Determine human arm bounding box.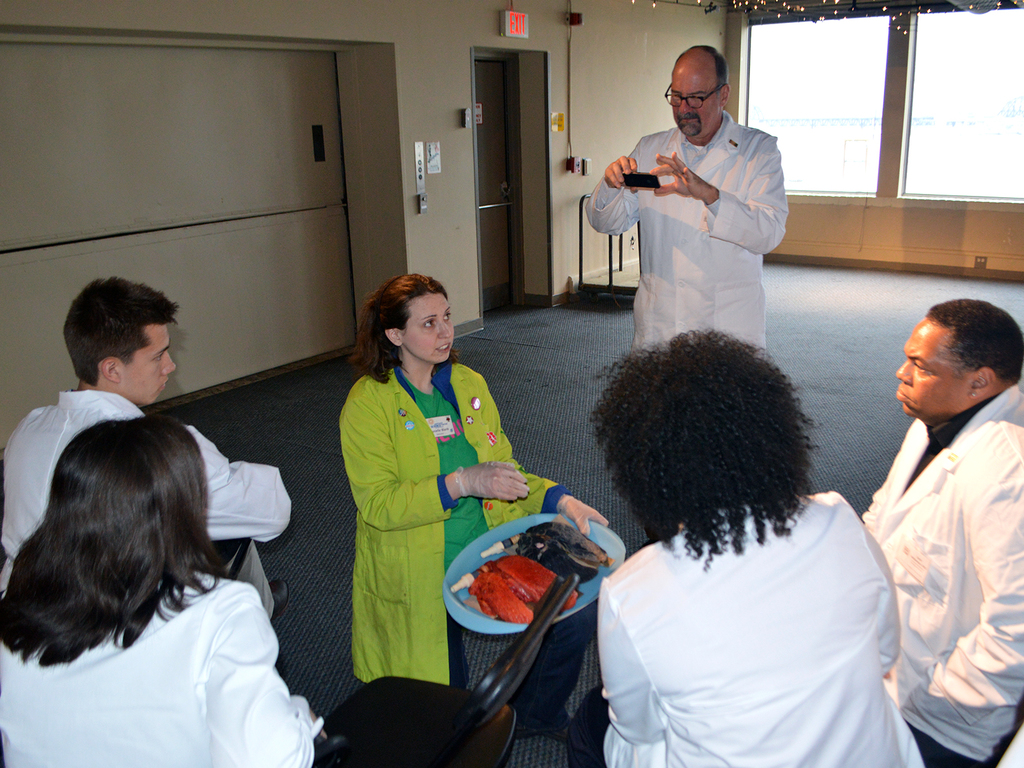
Determined: {"x1": 652, "y1": 138, "x2": 788, "y2": 257}.
